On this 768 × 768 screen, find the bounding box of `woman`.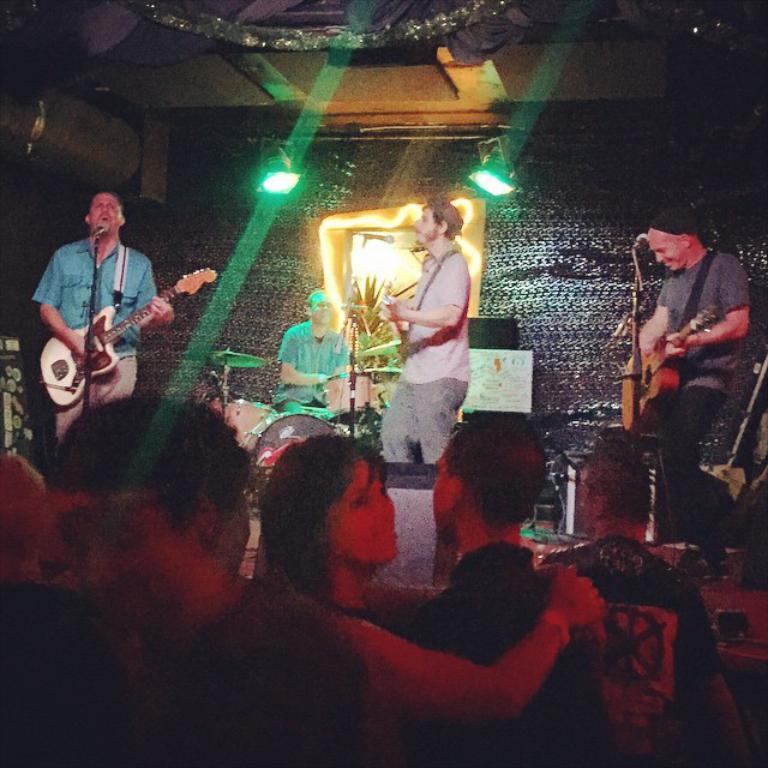
Bounding box: detection(256, 436, 608, 767).
